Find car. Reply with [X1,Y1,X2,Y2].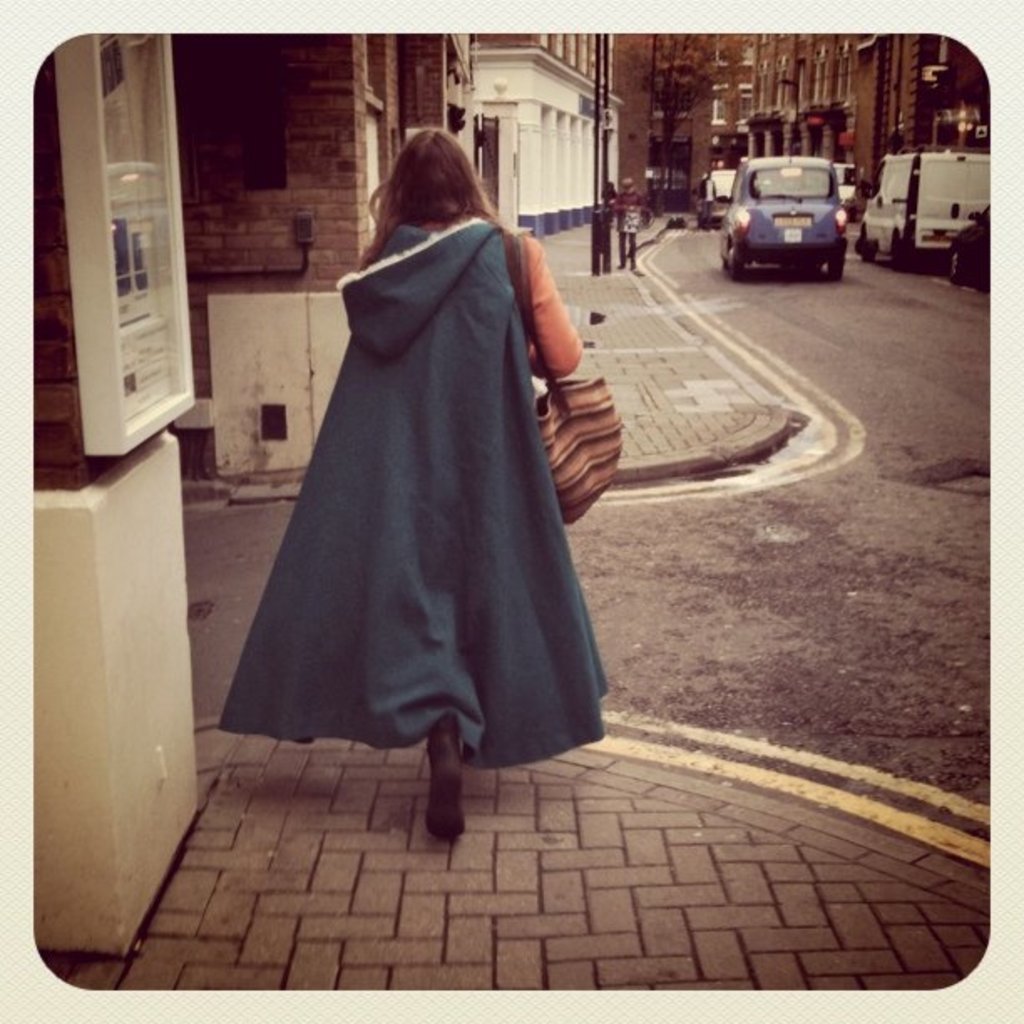
[708,134,868,274].
